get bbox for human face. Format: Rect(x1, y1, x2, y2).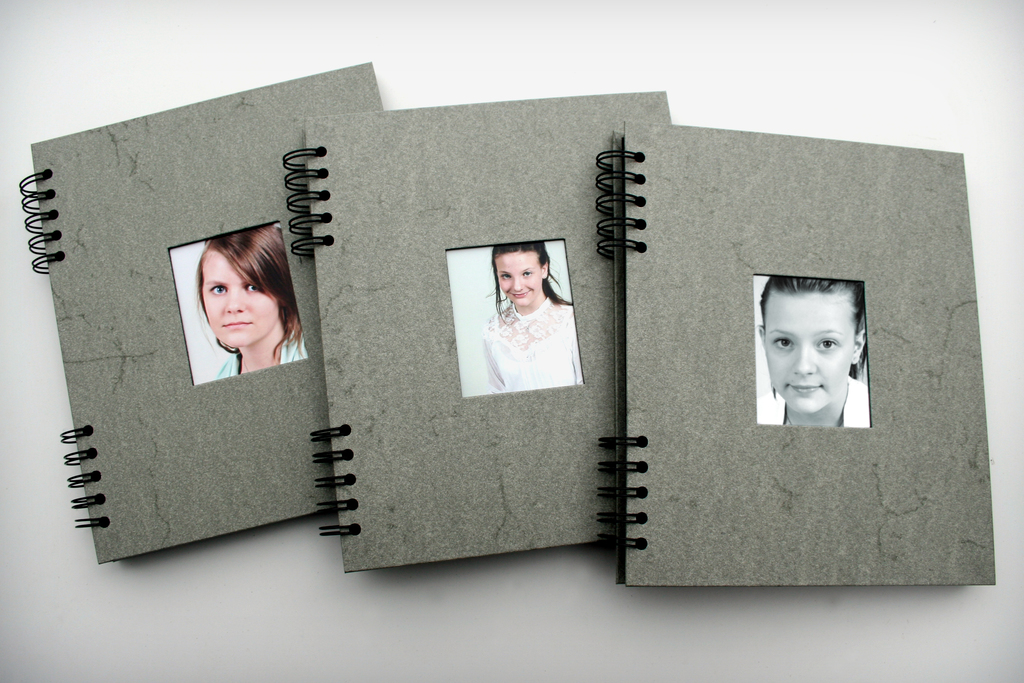
Rect(200, 250, 277, 347).
